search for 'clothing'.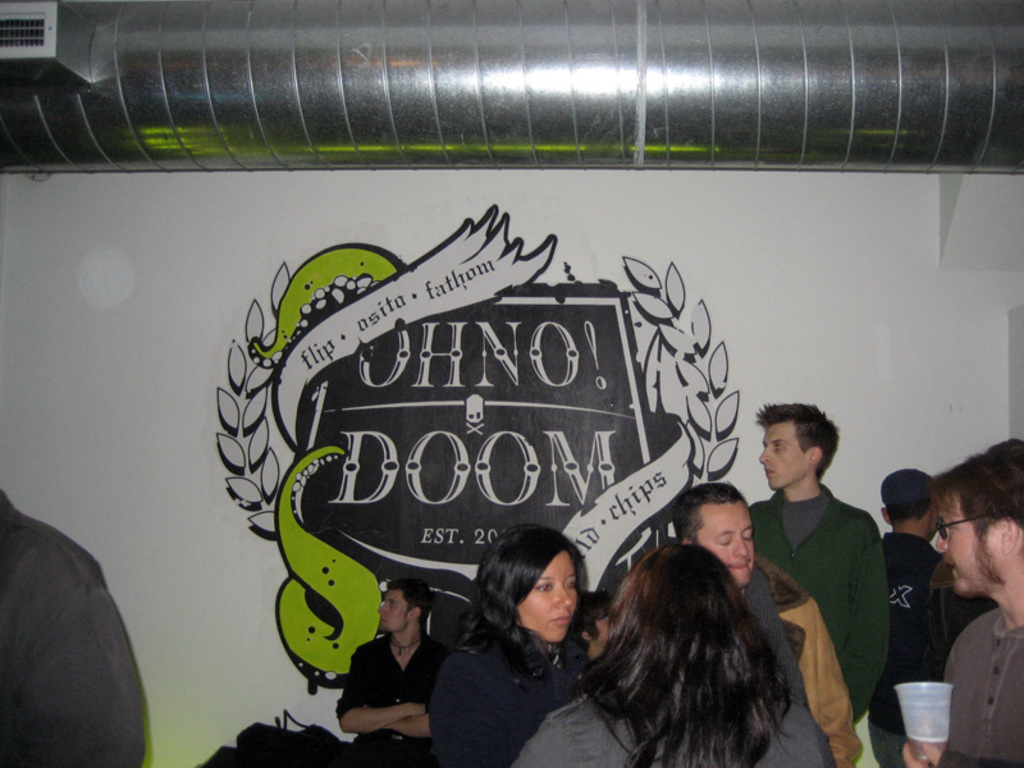
Found at [864,531,946,767].
